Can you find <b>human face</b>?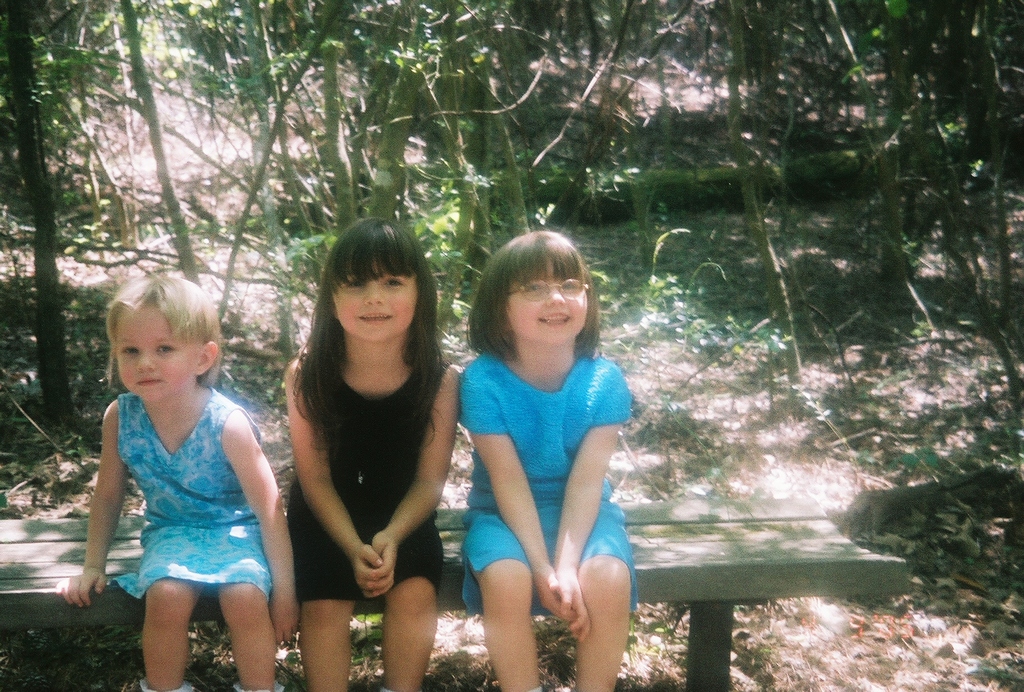
Yes, bounding box: region(504, 256, 589, 347).
